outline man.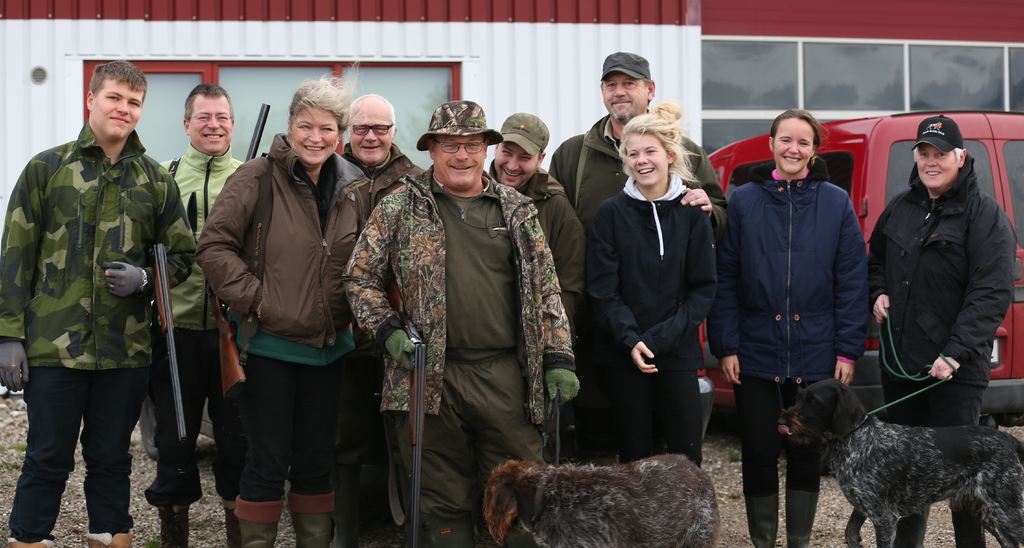
Outline: box(0, 58, 195, 547).
